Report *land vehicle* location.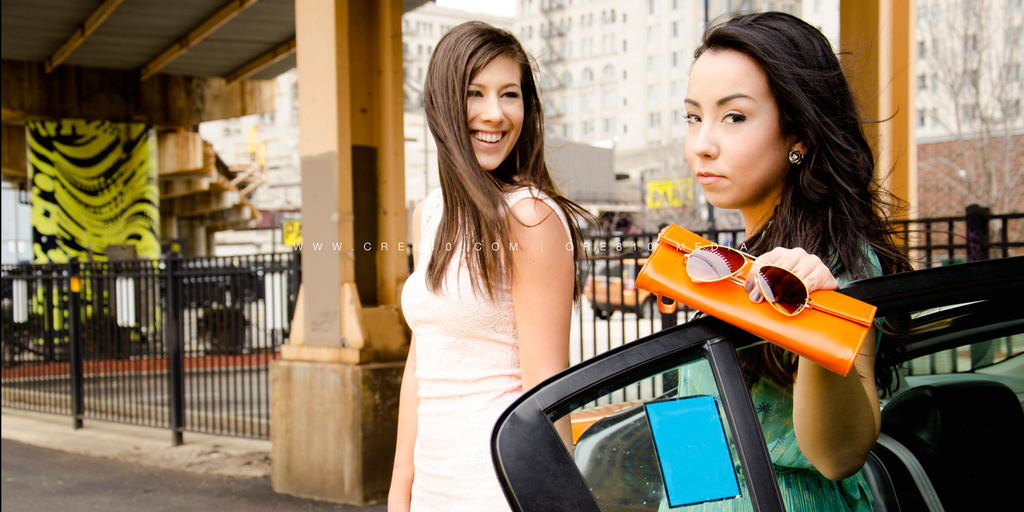
Report: [489,254,1023,511].
